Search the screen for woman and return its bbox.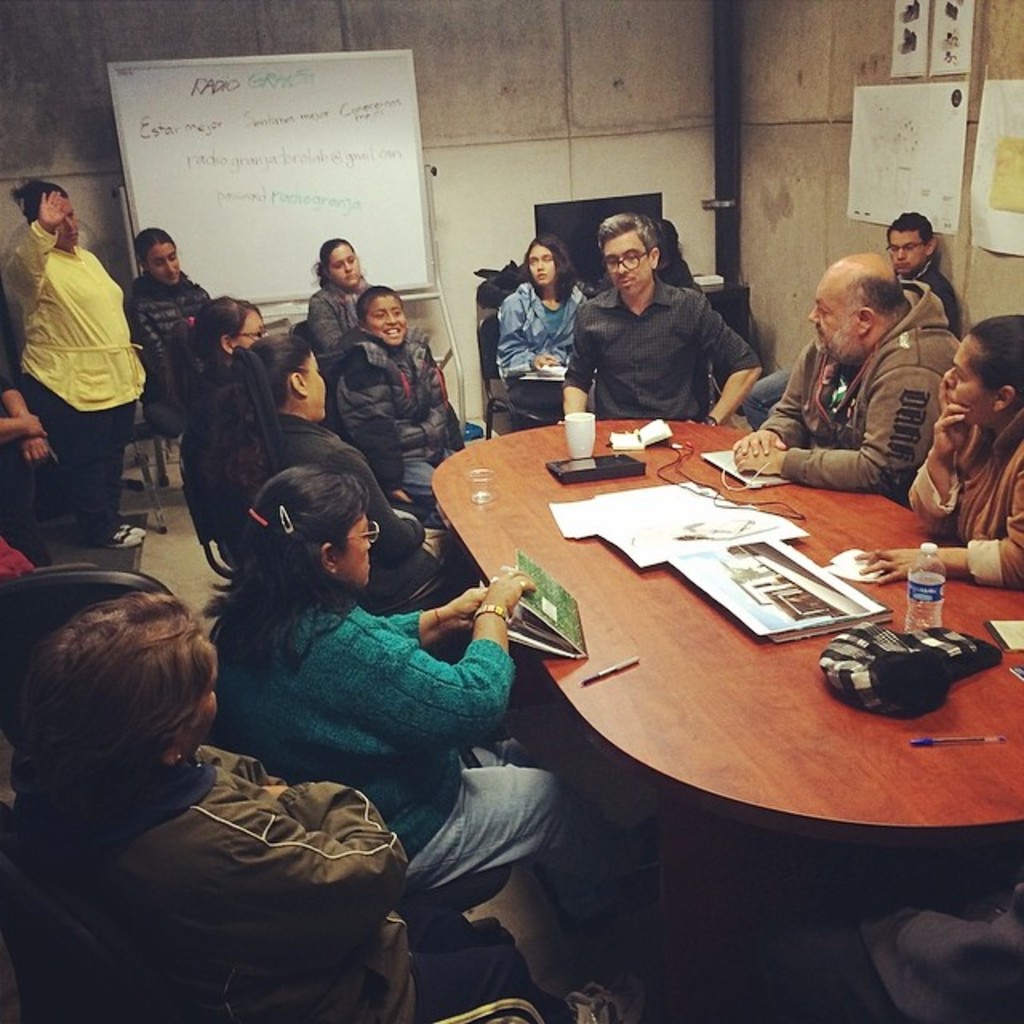
Found: (x1=179, y1=286, x2=258, y2=376).
